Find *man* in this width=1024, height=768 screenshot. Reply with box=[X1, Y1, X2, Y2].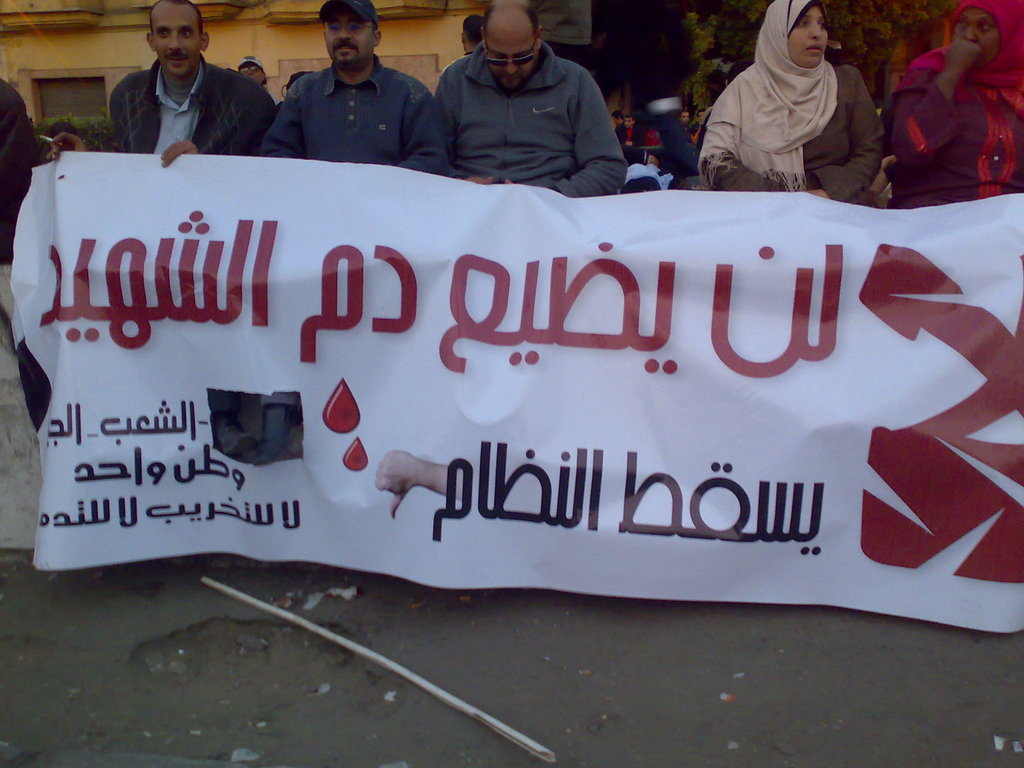
box=[40, 0, 280, 177].
